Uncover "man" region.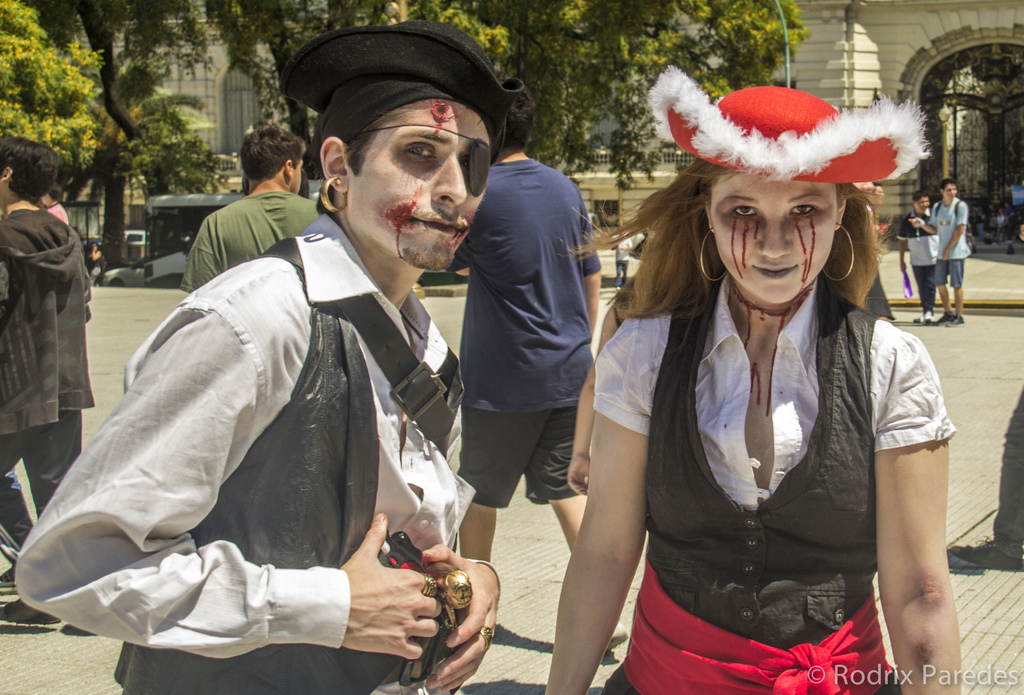
Uncovered: left=74, top=73, right=518, bottom=689.
